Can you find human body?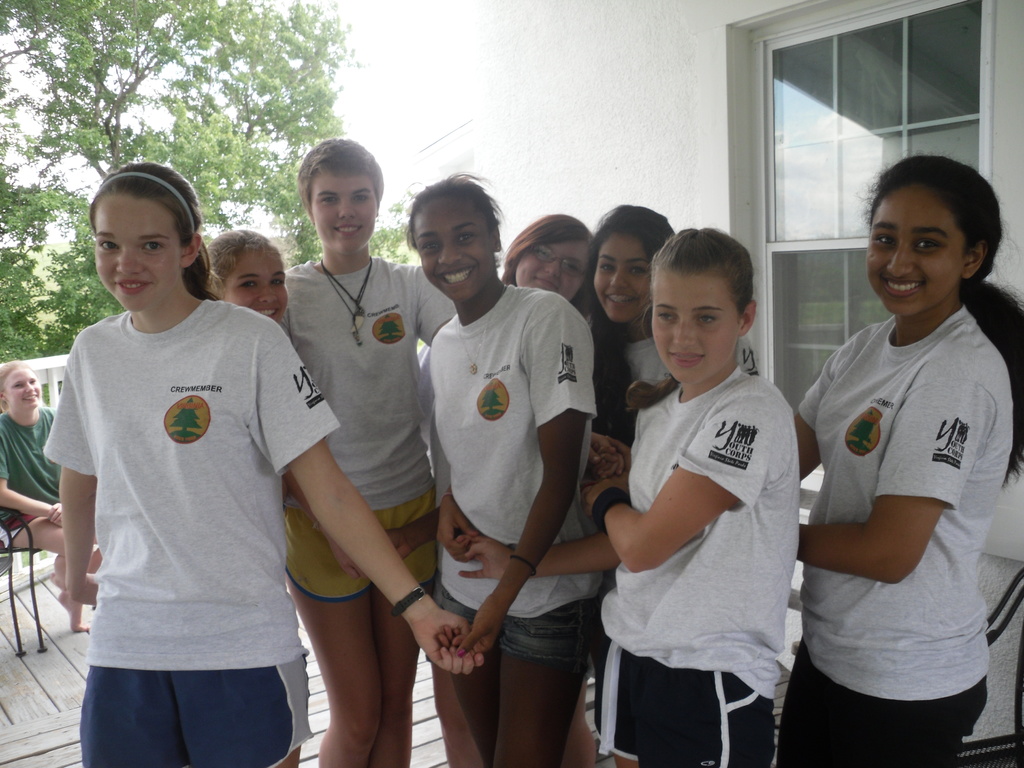
Yes, bounding box: (791,148,1023,767).
